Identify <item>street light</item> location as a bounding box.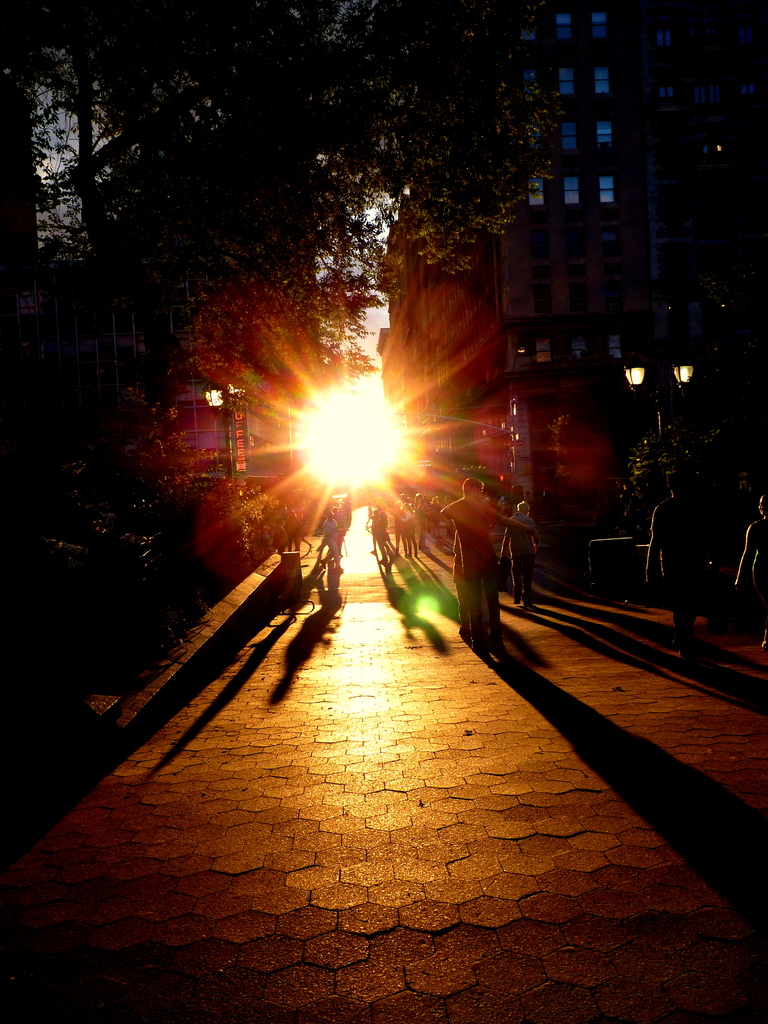
pyautogui.locateOnScreen(205, 376, 241, 475).
